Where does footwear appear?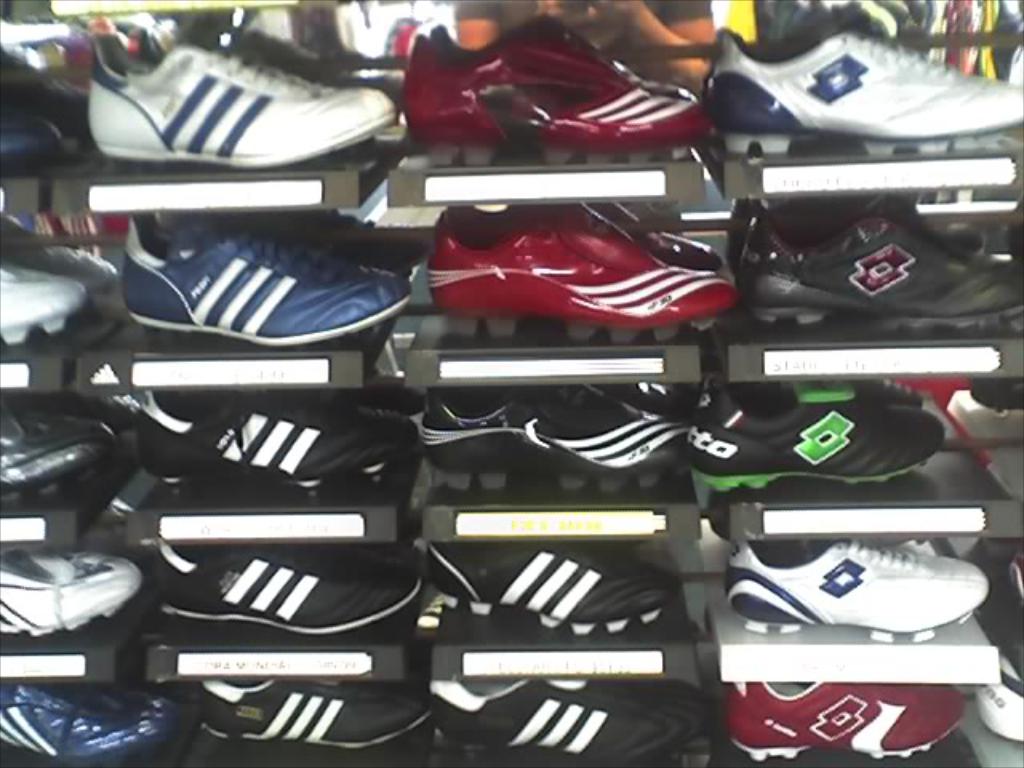
Appears at locate(0, 549, 144, 643).
